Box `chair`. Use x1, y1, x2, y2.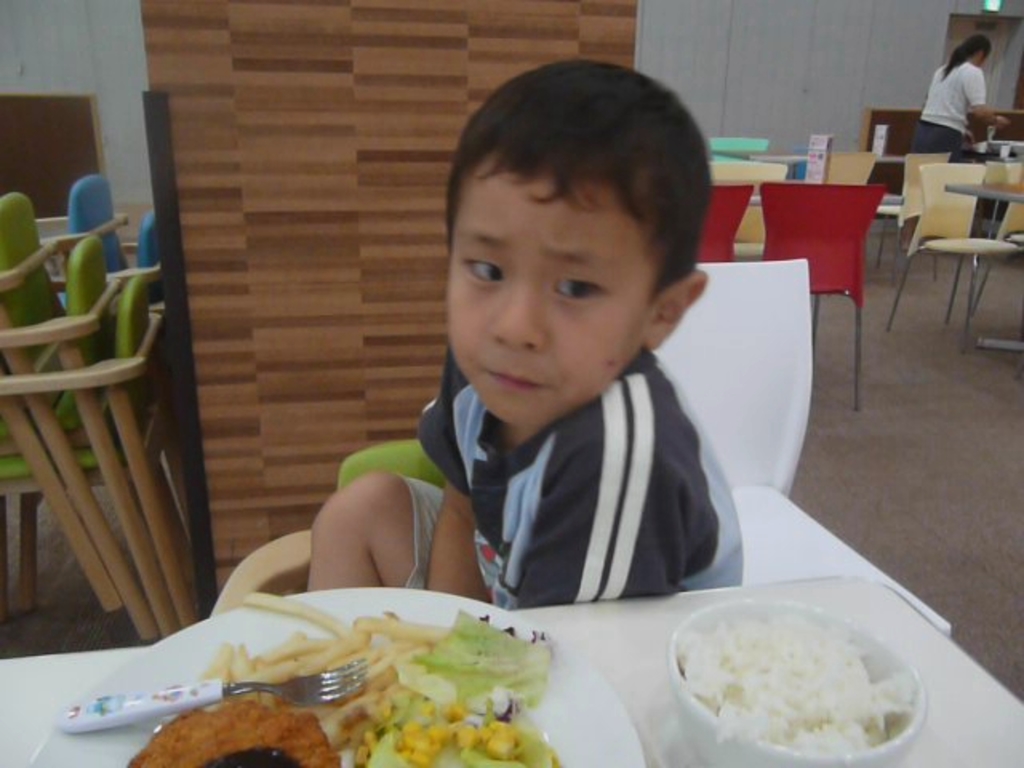
702, 157, 786, 259.
